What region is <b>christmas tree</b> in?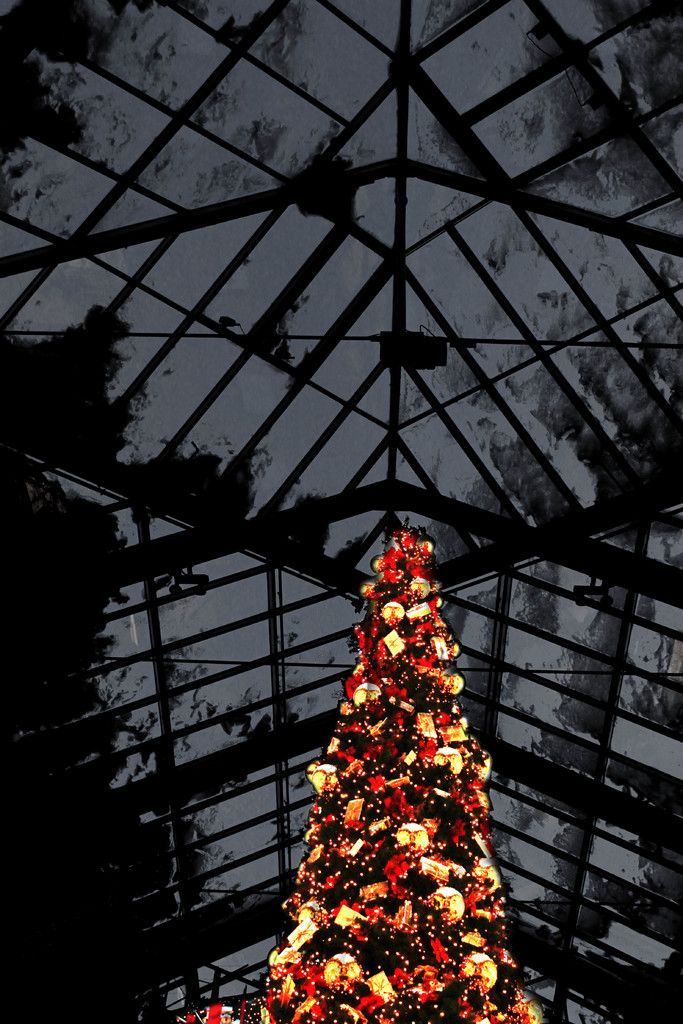
(174, 526, 541, 1023).
